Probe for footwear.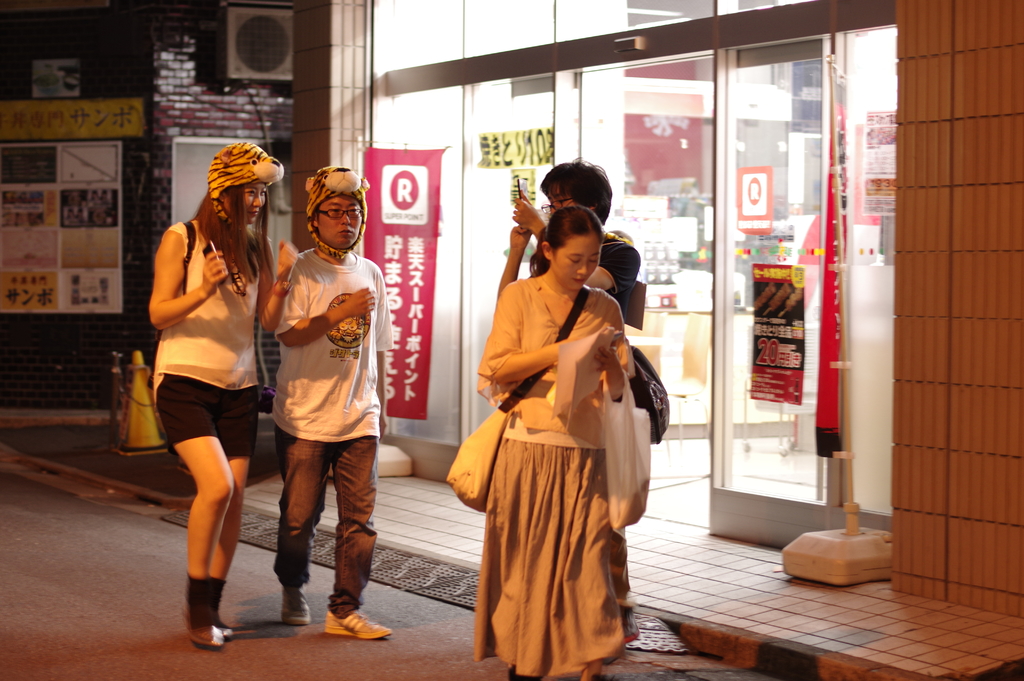
Probe result: (left=509, top=660, right=536, bottom=680).
